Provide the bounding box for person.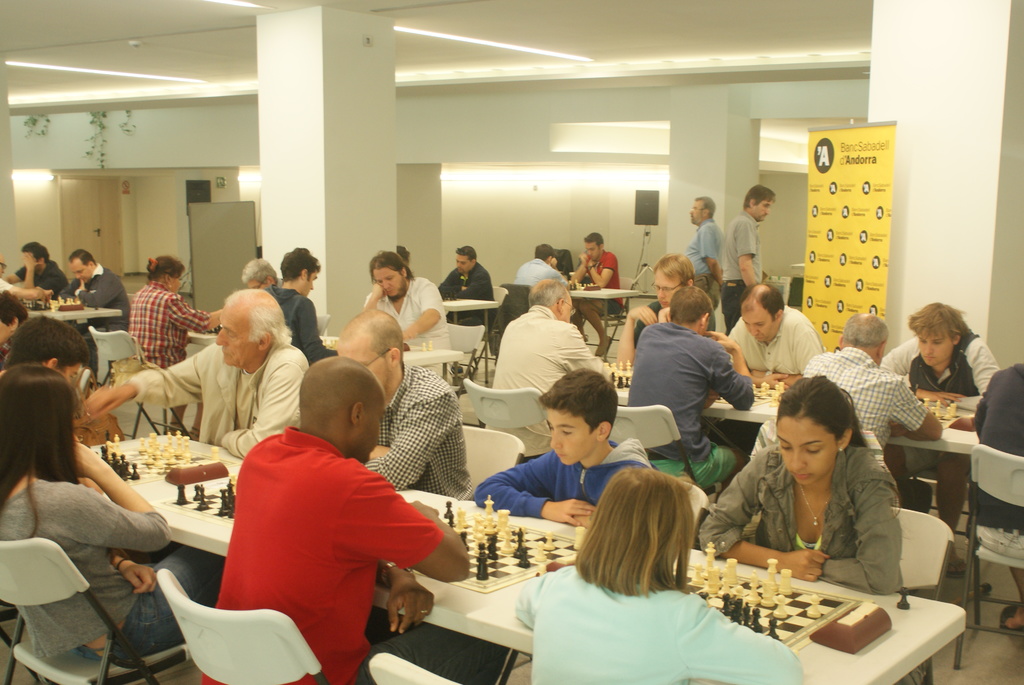
region(354, 247, 448, 366).
